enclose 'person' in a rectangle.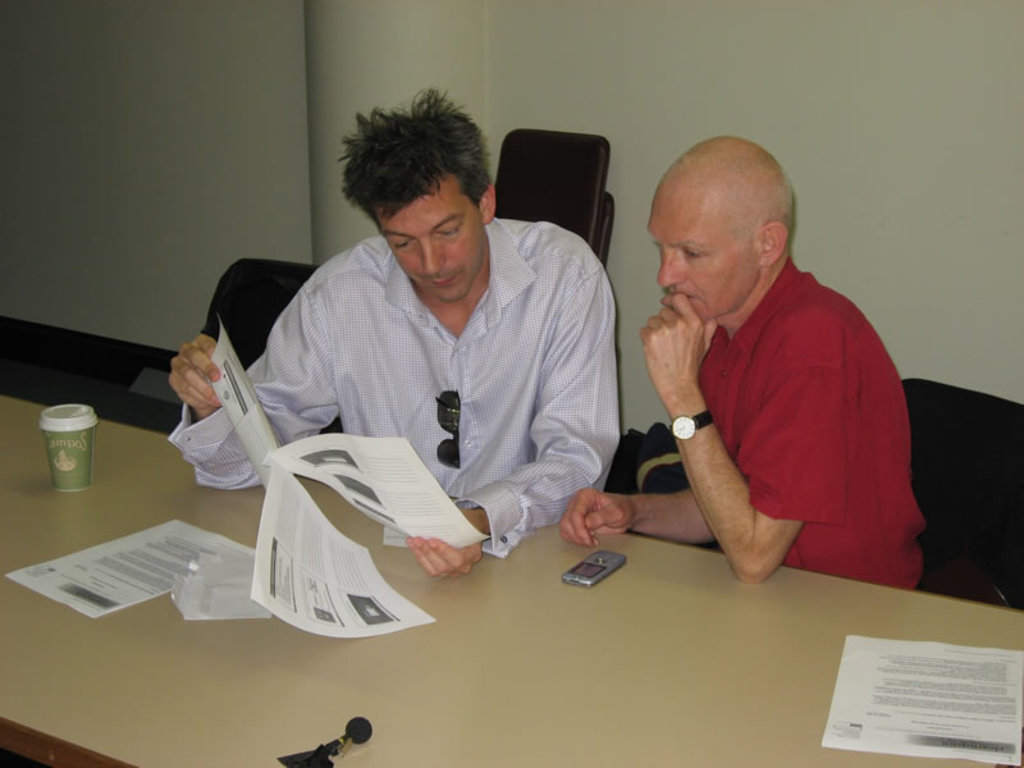
{"left": 163, "top": 81, "right": 630, "bottom": 580}.
